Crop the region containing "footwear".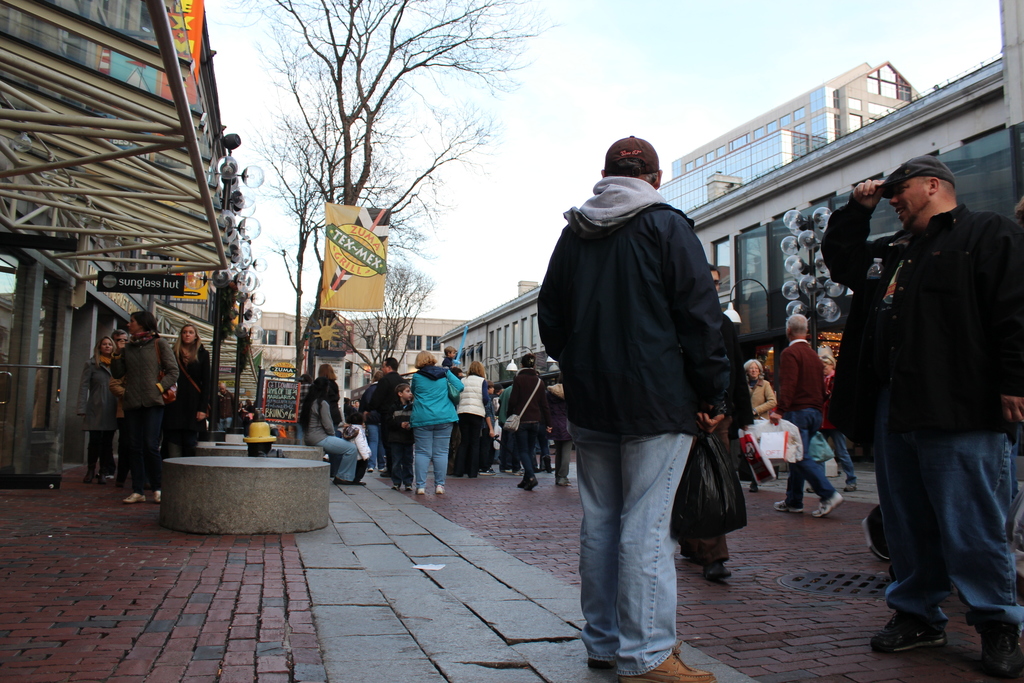
Crop region: bbox(554, 477, 574, 486).
